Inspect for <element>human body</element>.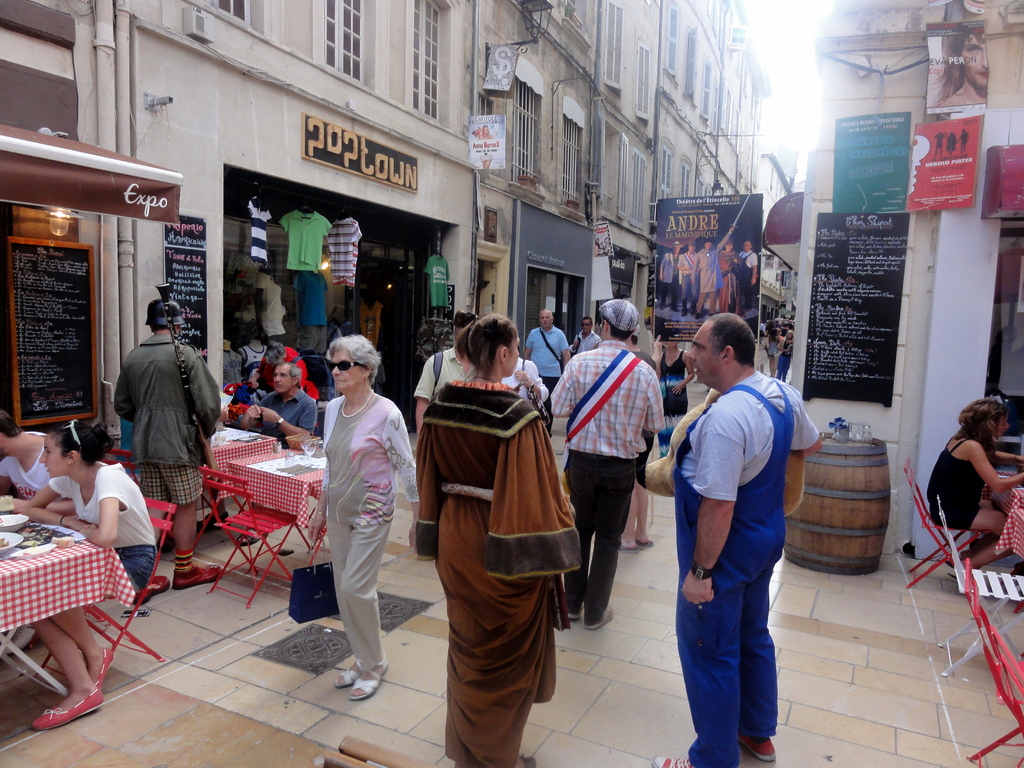
Inspection: [x1=567, y1=319, x2=603, y2=363].
